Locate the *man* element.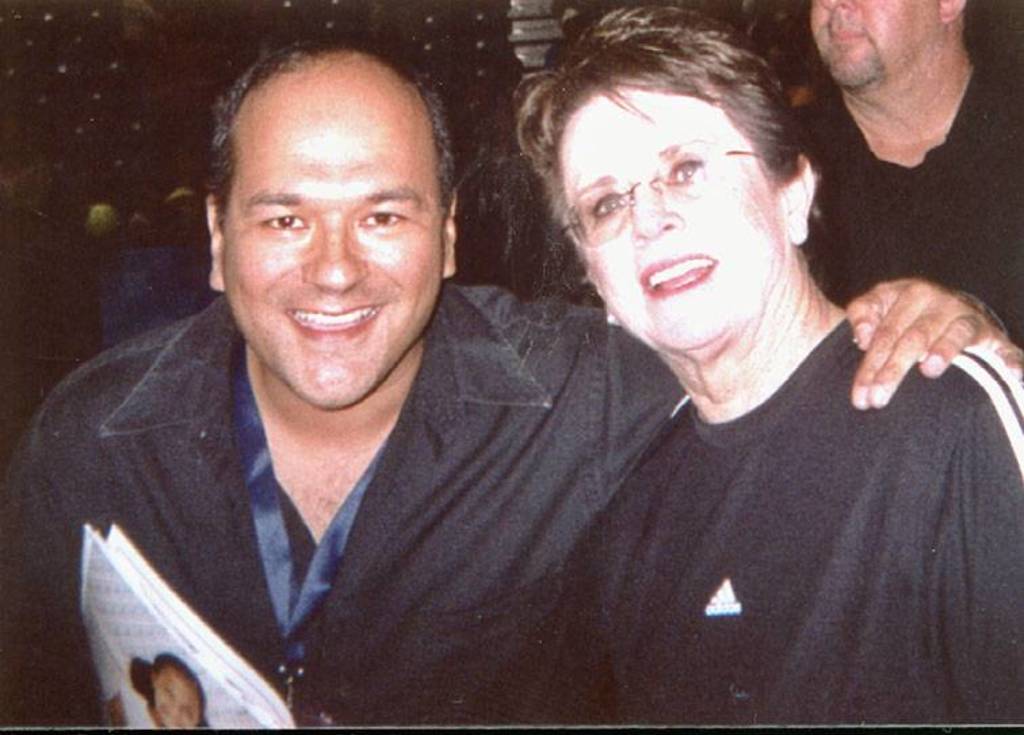
Element bbox: left=102, top=5, right=943, bottom=721.
